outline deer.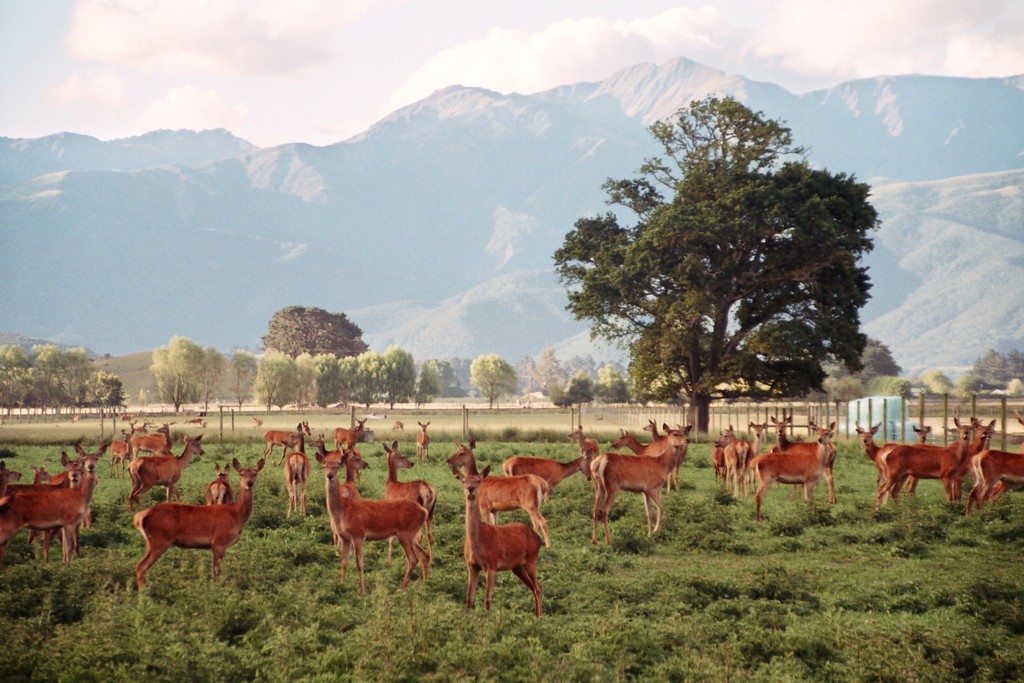
Outline: 877/415/983/509.
